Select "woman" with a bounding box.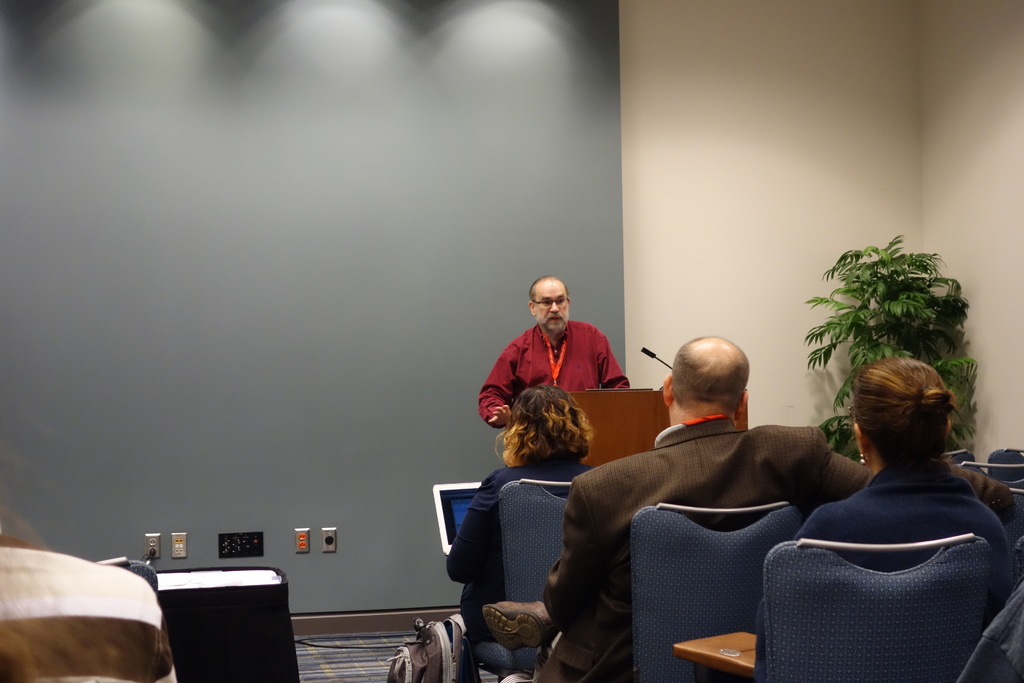
crop(451, 375, 600, 650).
